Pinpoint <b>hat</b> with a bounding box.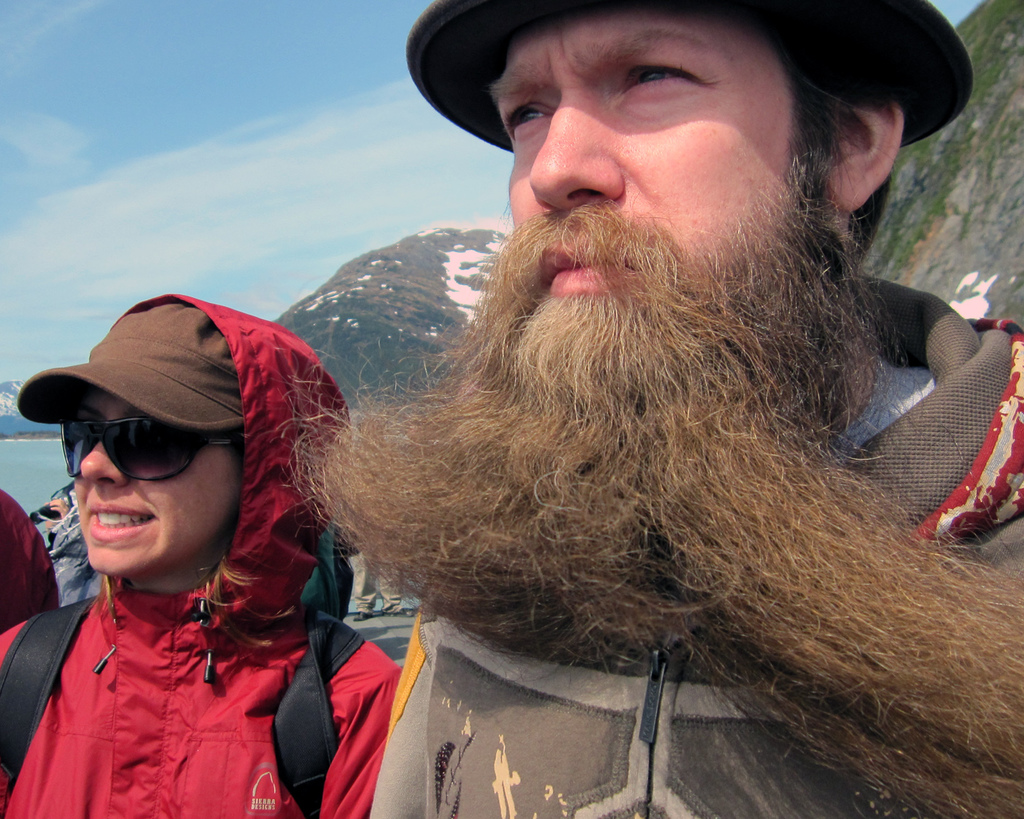
[x1=17, y1=301, x2=242, y2=437].
